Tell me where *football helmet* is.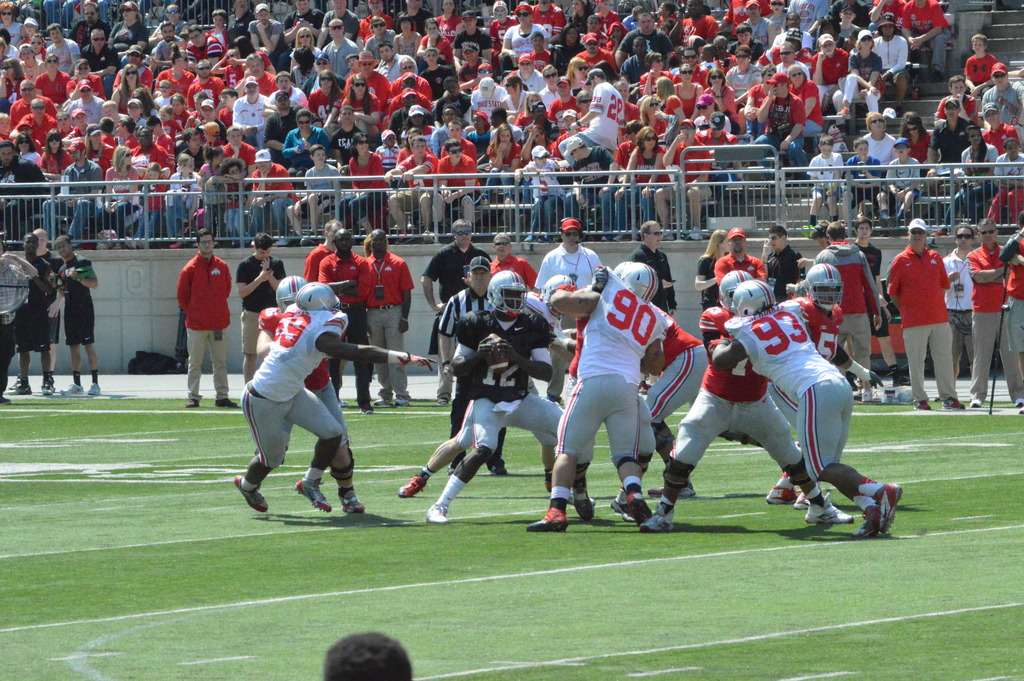
*football helmet* is at {"left": 726, "top": 274, "right": 777, "bottom": 320}.
